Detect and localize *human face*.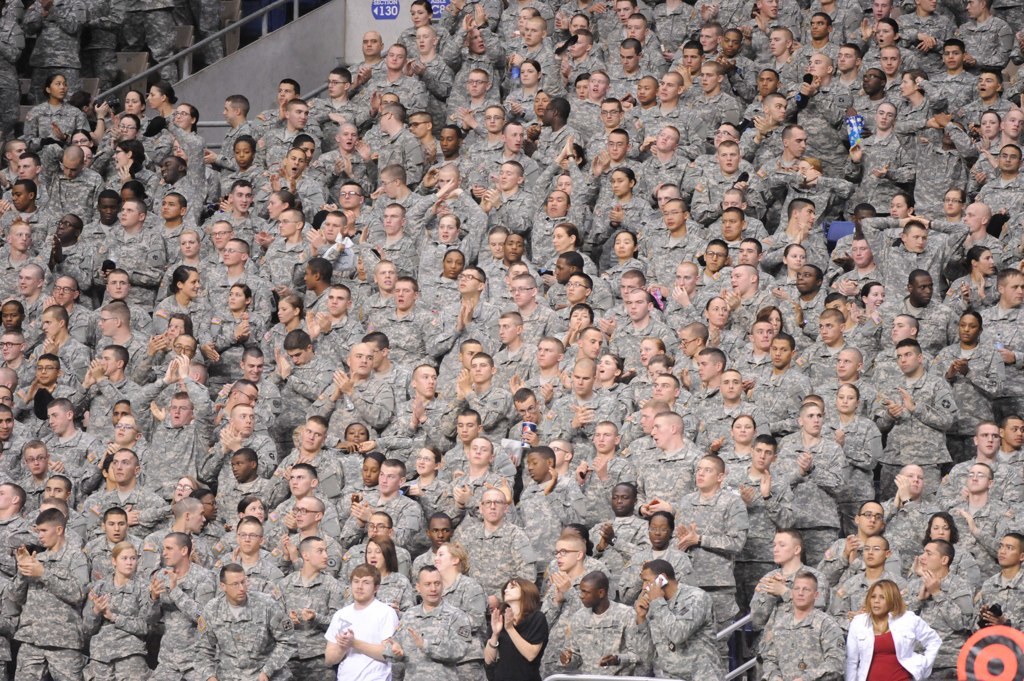
Localized at [x1=112, y1=202, x2=140, y2=228].
